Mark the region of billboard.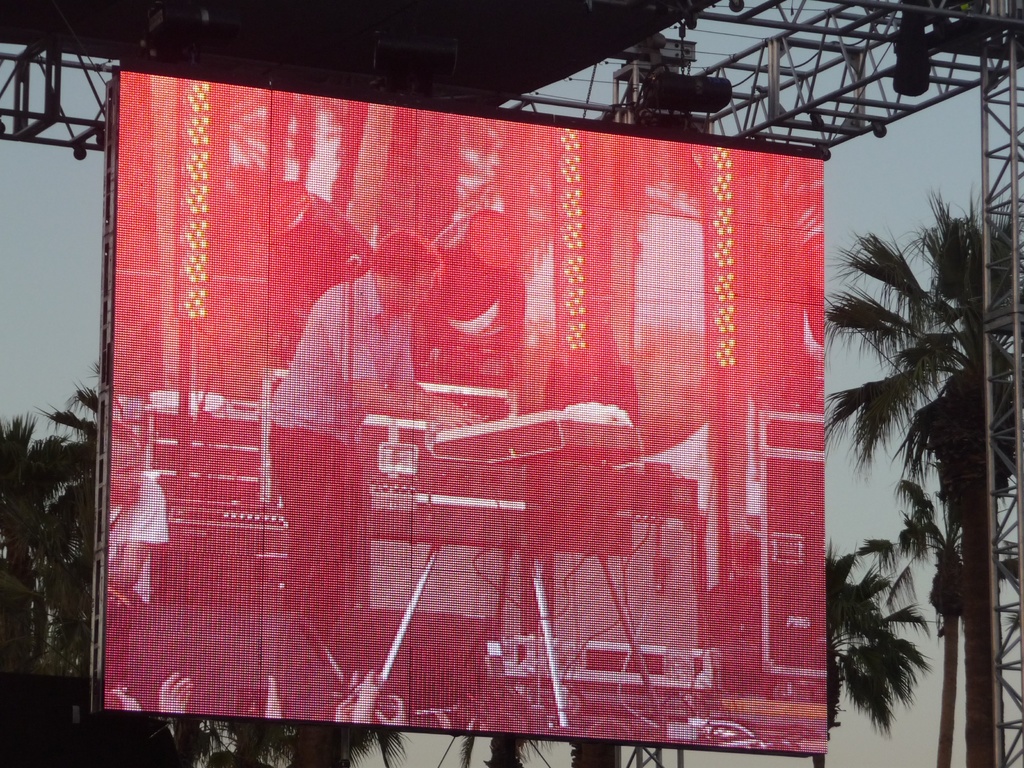
Region: region(100, 68, 826, 753).
